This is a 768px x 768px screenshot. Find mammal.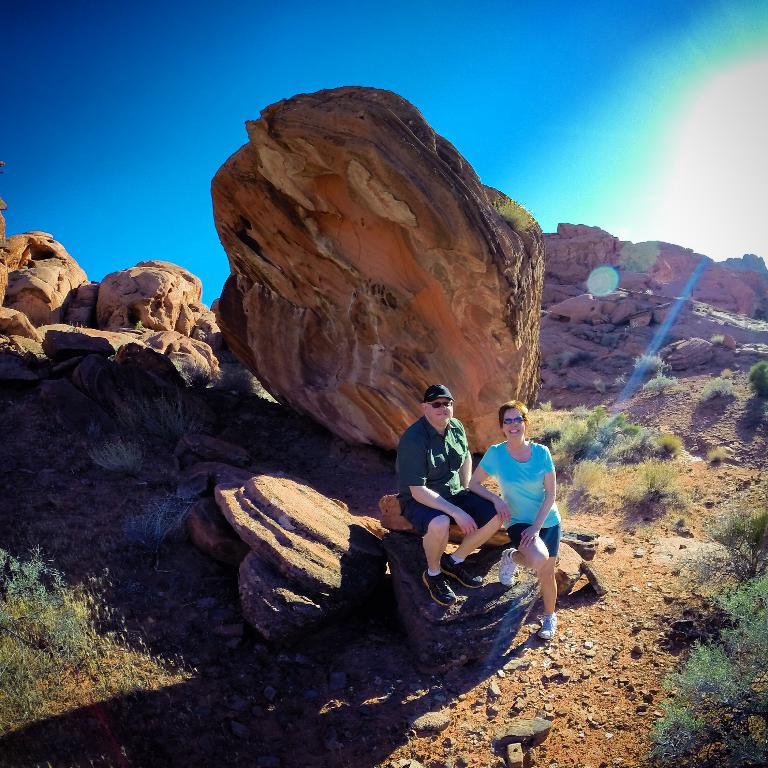
Bounding box: rect(397, 386, 504, 607).
